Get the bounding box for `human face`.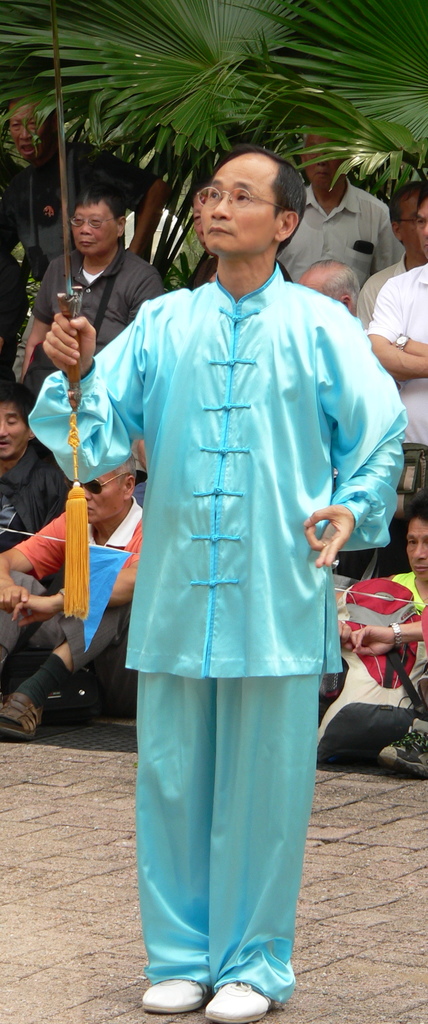
405, 516, 427, 582.
